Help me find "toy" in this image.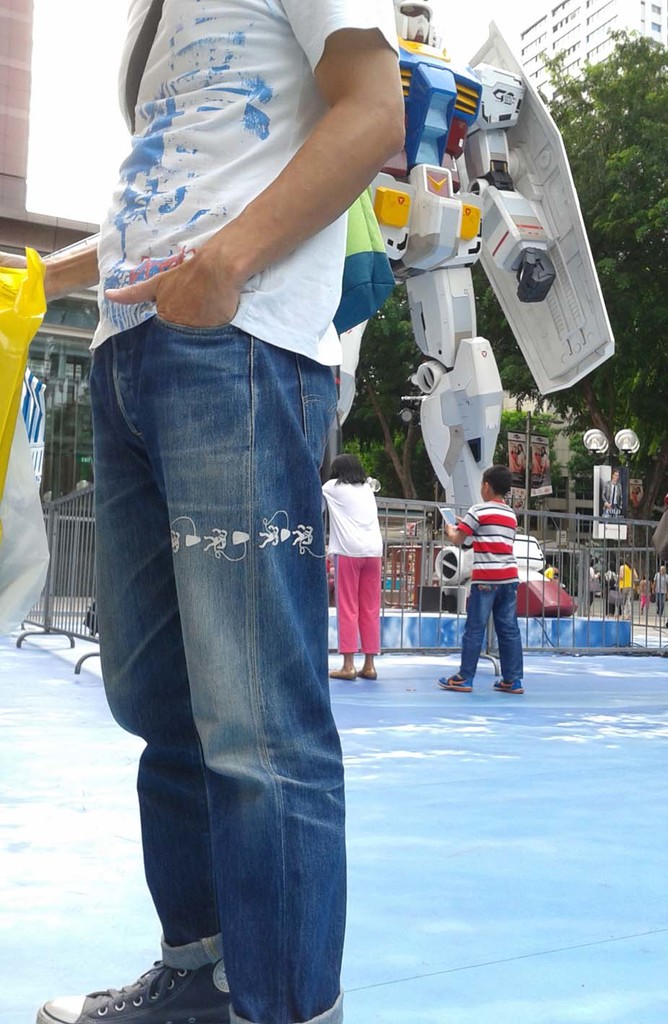
Found it: (left=423, top=528, right=604, bottom=622).
